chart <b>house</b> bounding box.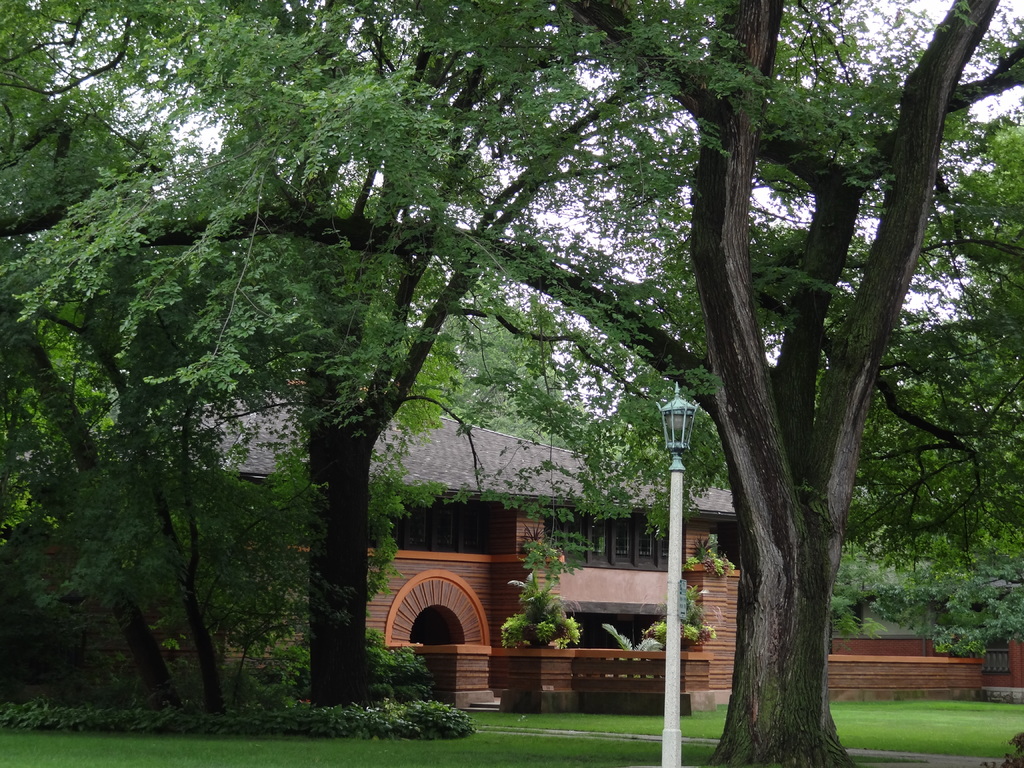
Charted: (24, 372, 744, 717).
